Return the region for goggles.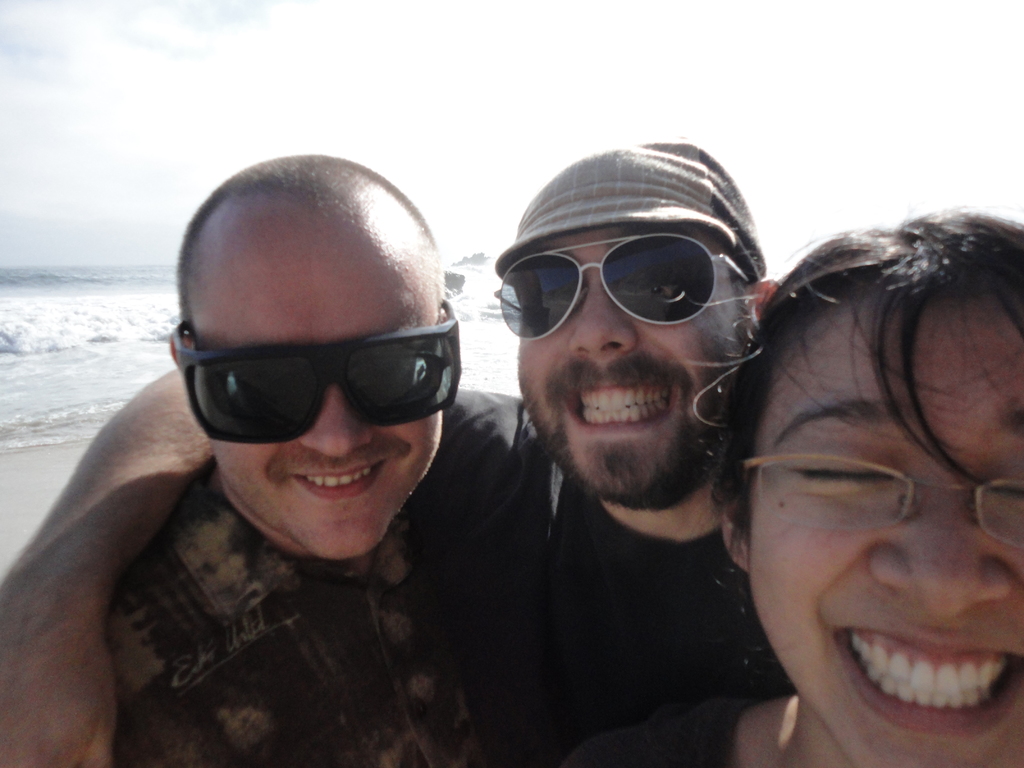
{"x1": 182, "y1": 317, "x2": 464, "y2": 443}.
